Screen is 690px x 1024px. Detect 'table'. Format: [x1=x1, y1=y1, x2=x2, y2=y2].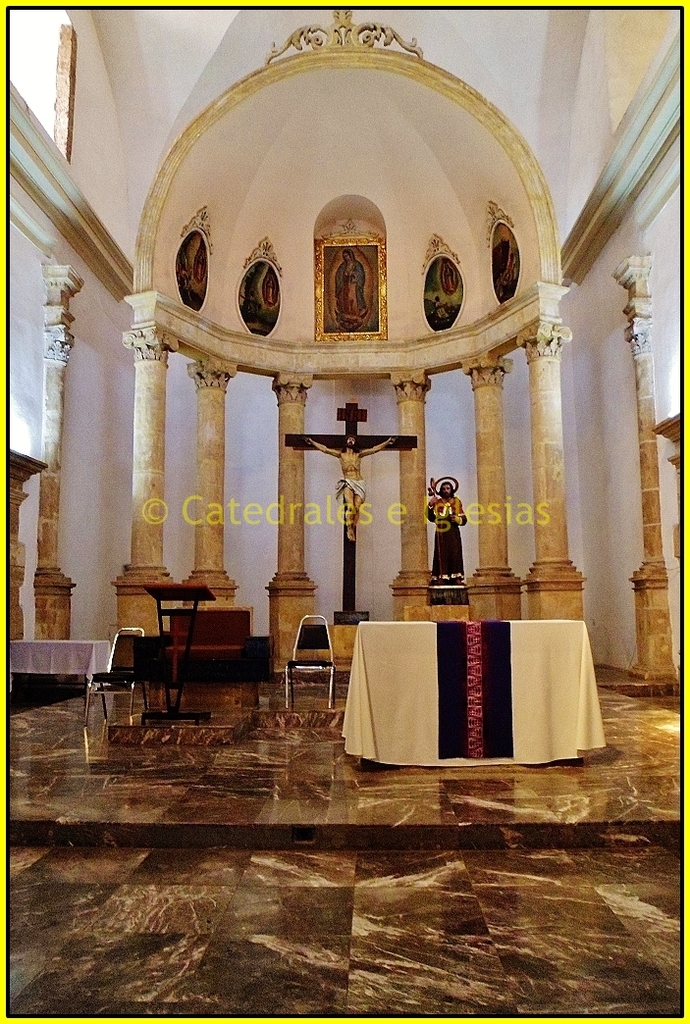
[x1=13, y1=638, x2=107, y2=722].
